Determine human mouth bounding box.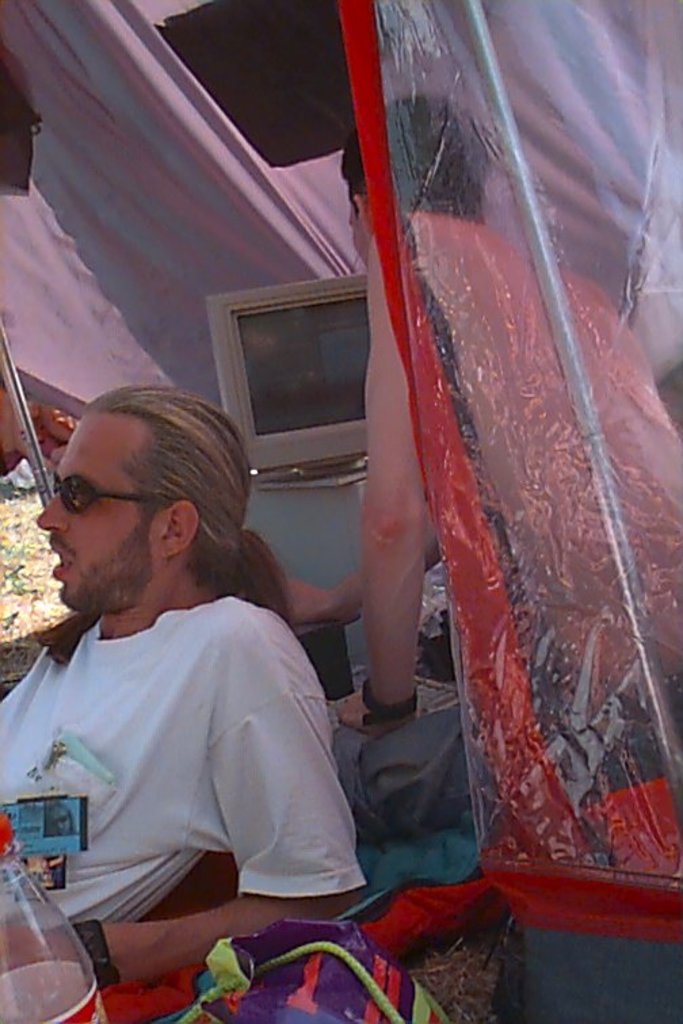
Determined: [47, 539, 75, 580].
